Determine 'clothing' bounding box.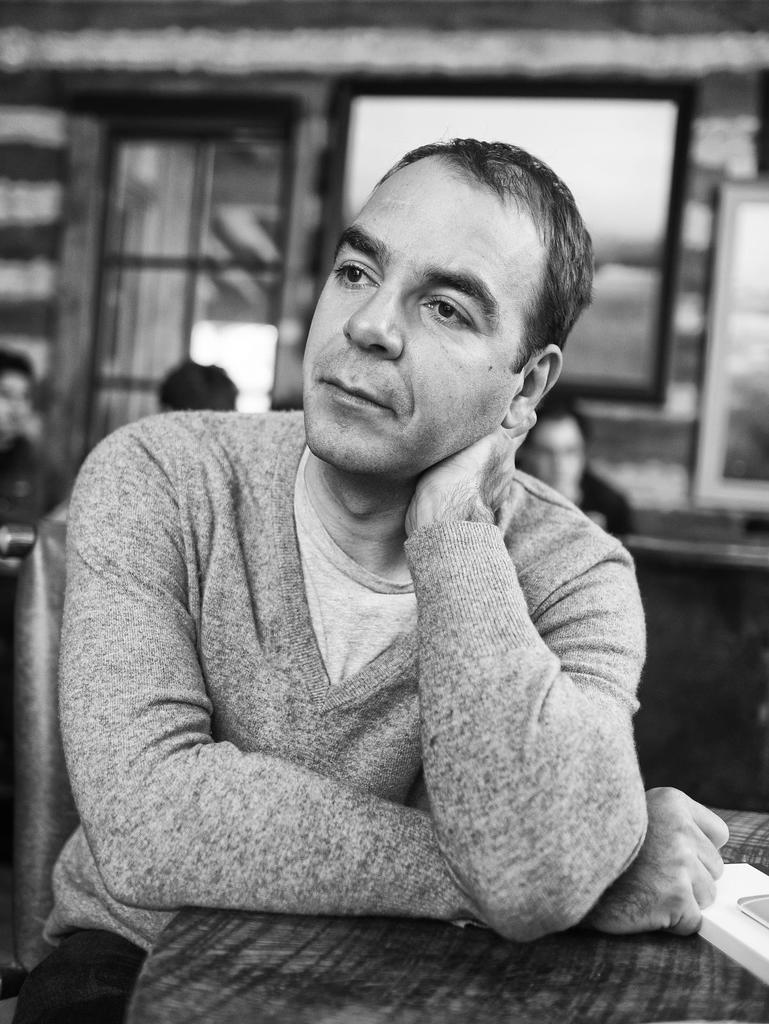
Determined: left=45, top=409, right=693, bottom=1023.
